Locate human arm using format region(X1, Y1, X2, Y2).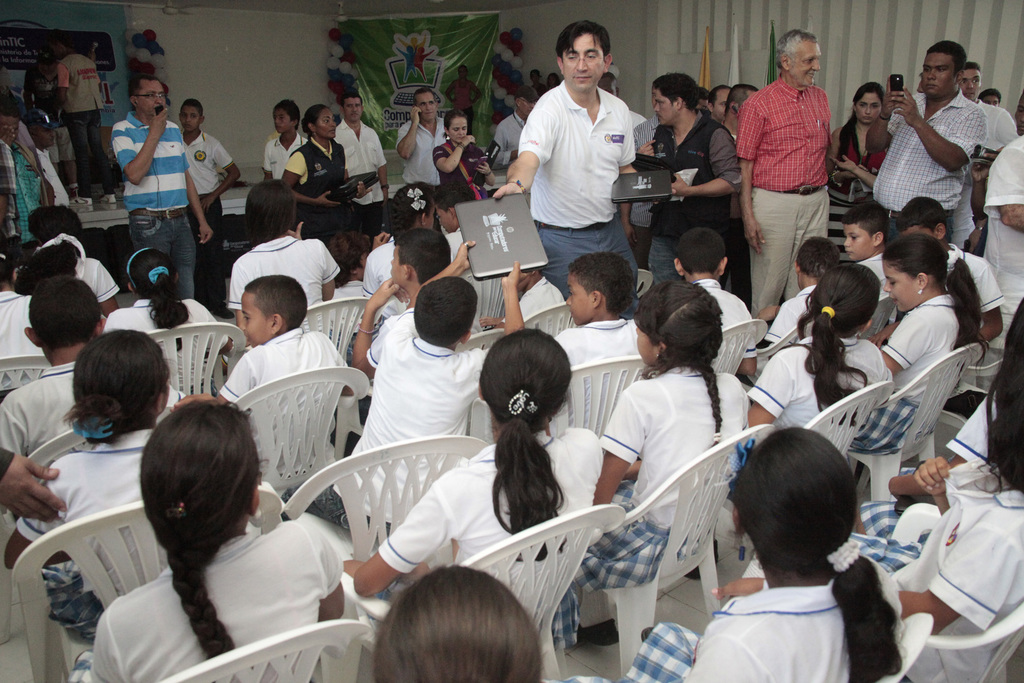
region(111, 108, 171, 185).
